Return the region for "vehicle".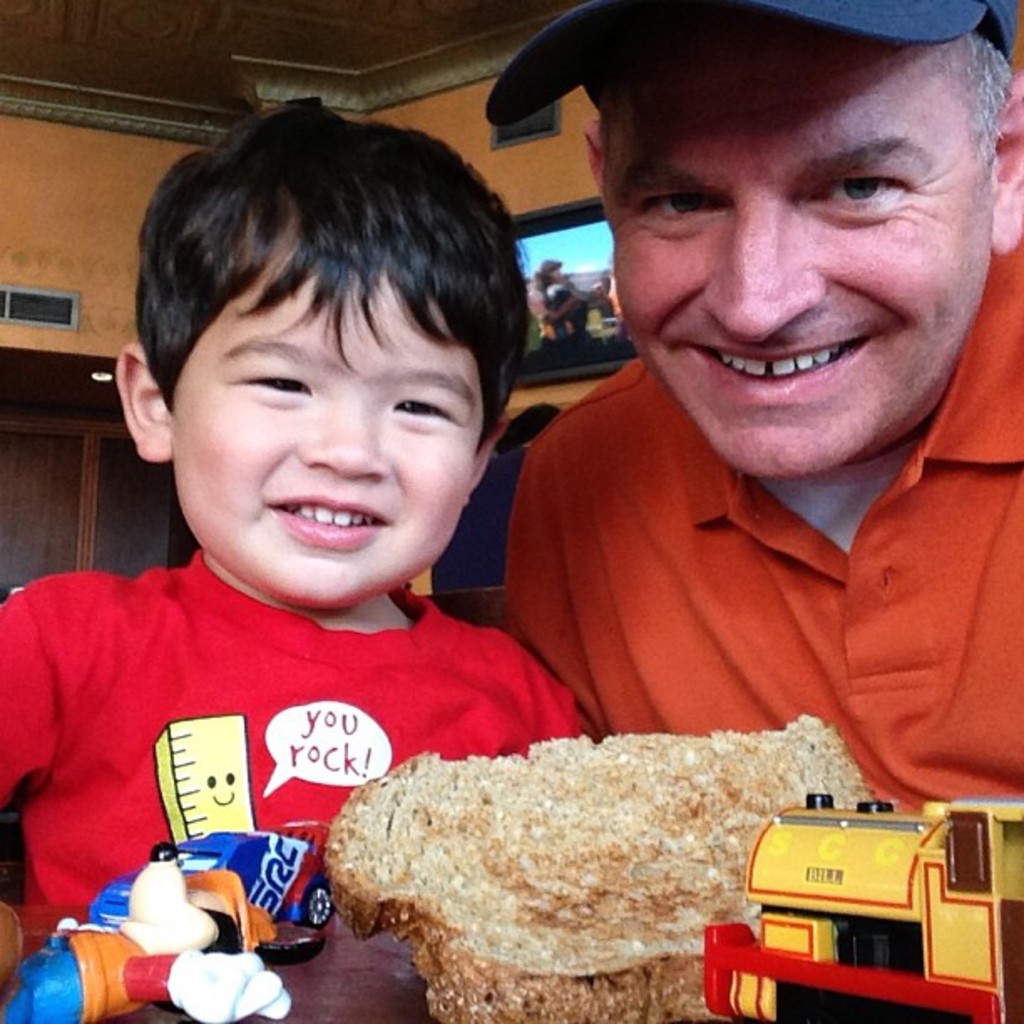
<box>703,788,1022,1022</box>.
